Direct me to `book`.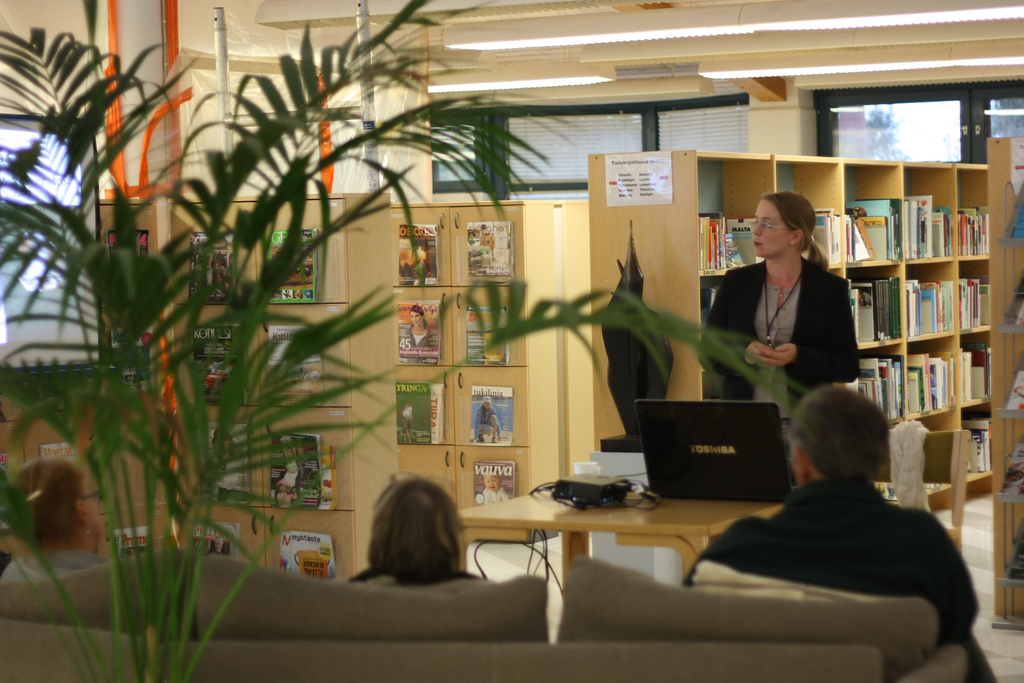
Direction: 202, 426, 253, 499.
